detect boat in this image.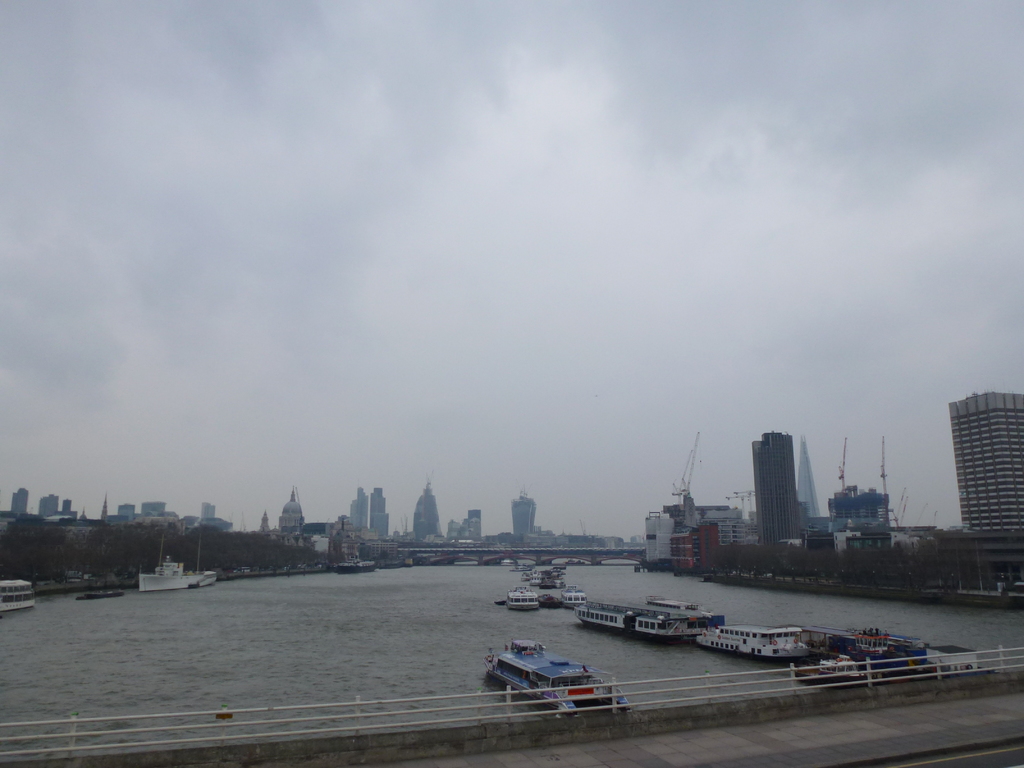
Detection: {"x1": 136, "y1": 532, "x2": 212, "y2": 580}.
